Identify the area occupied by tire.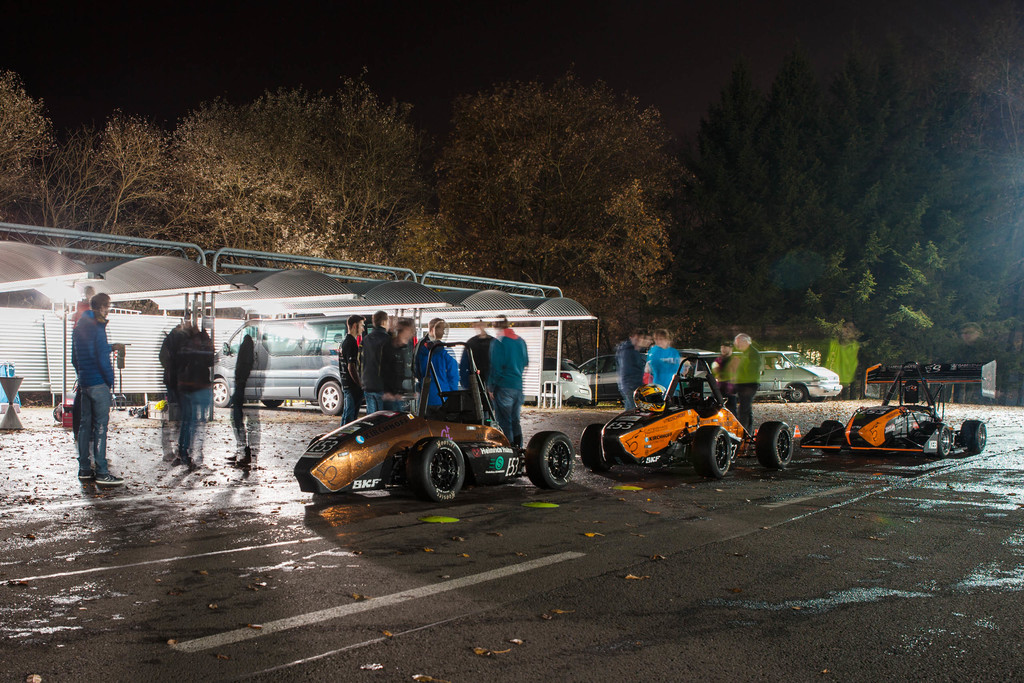
Area: 580 421 611 465.
